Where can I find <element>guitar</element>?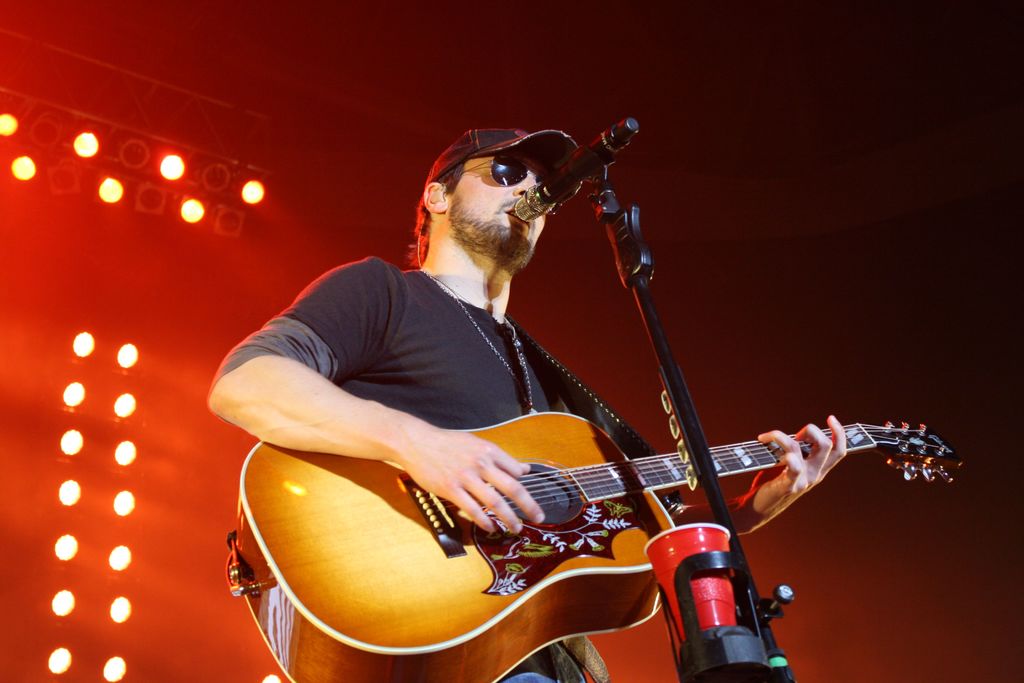
You can find it at [x1=252, y1=331, x2=962, y2=671].
